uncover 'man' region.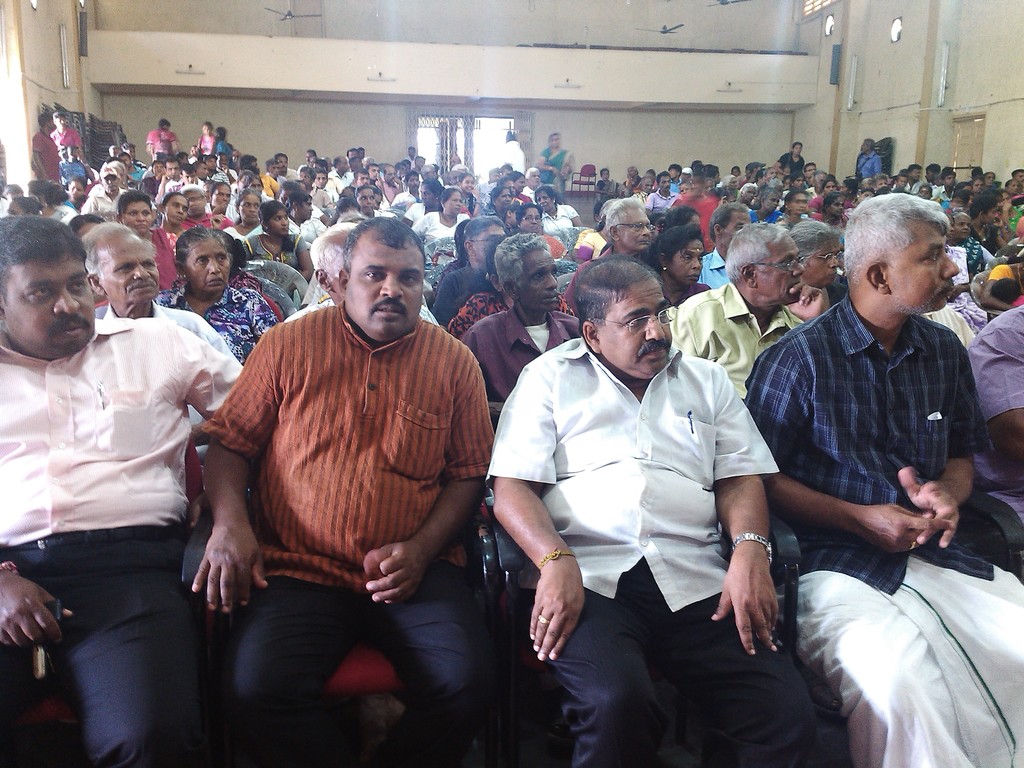
Uncovered: [854, 135, 883, 180].
